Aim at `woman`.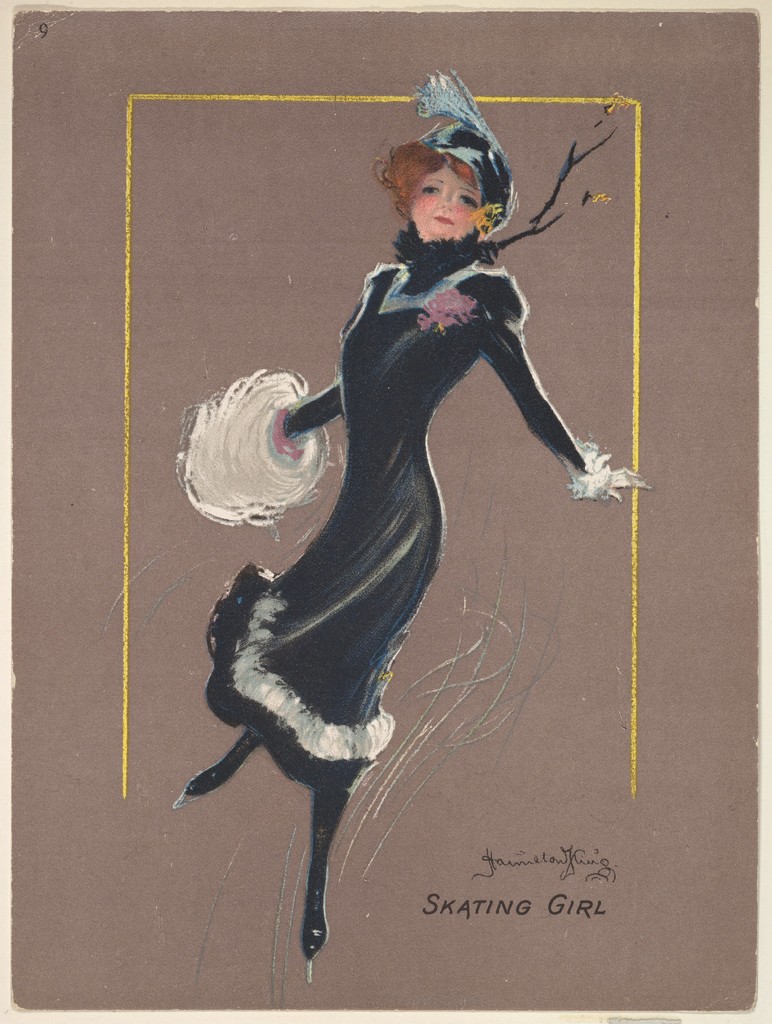
Aimed at [x1=179, y1=68, x2=652, y2=924].
